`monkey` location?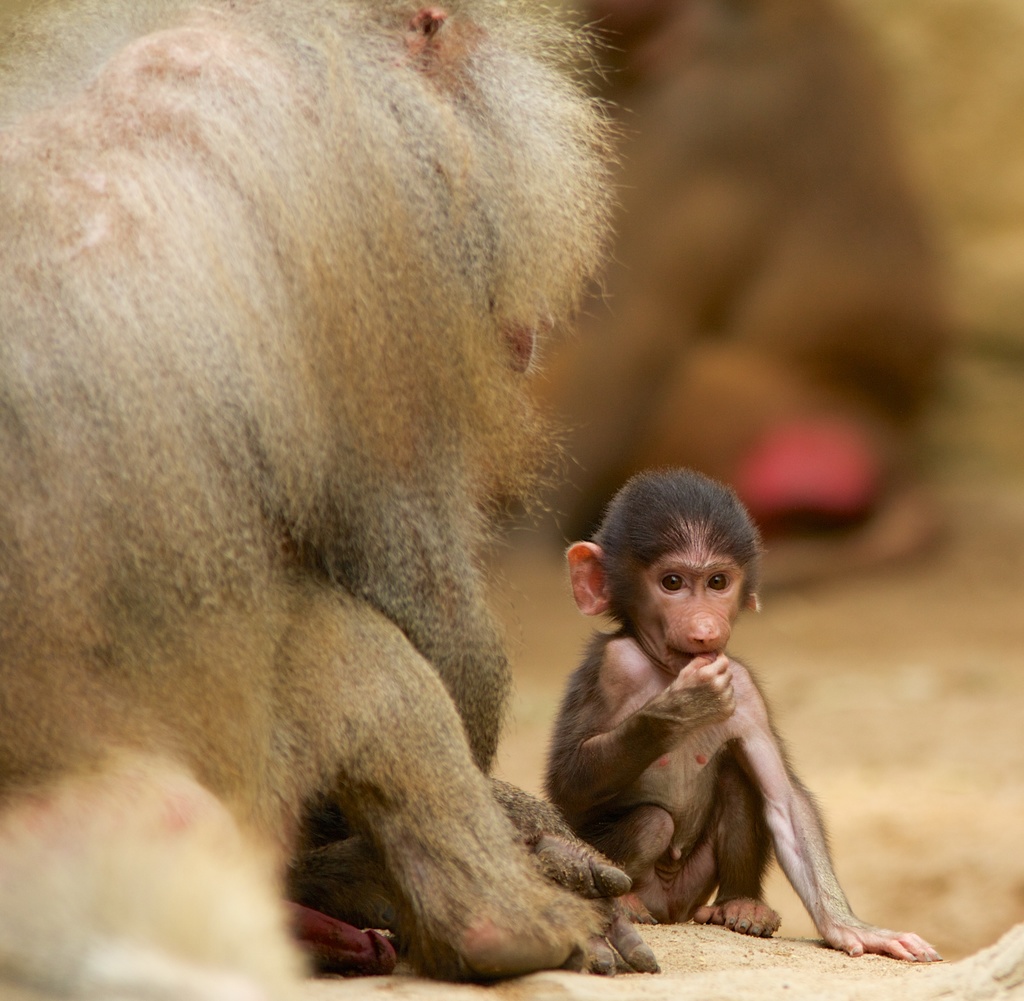
bbox=(0, 0, 662, 1000)
